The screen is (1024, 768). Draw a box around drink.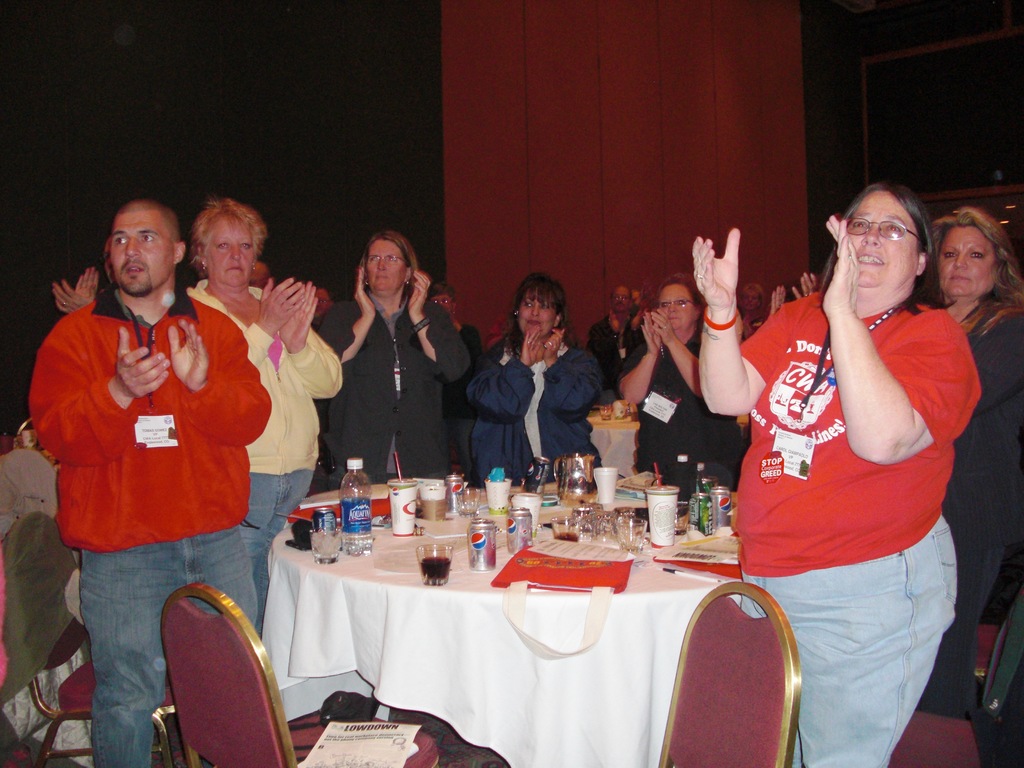
[421, 484, 449, 516].
